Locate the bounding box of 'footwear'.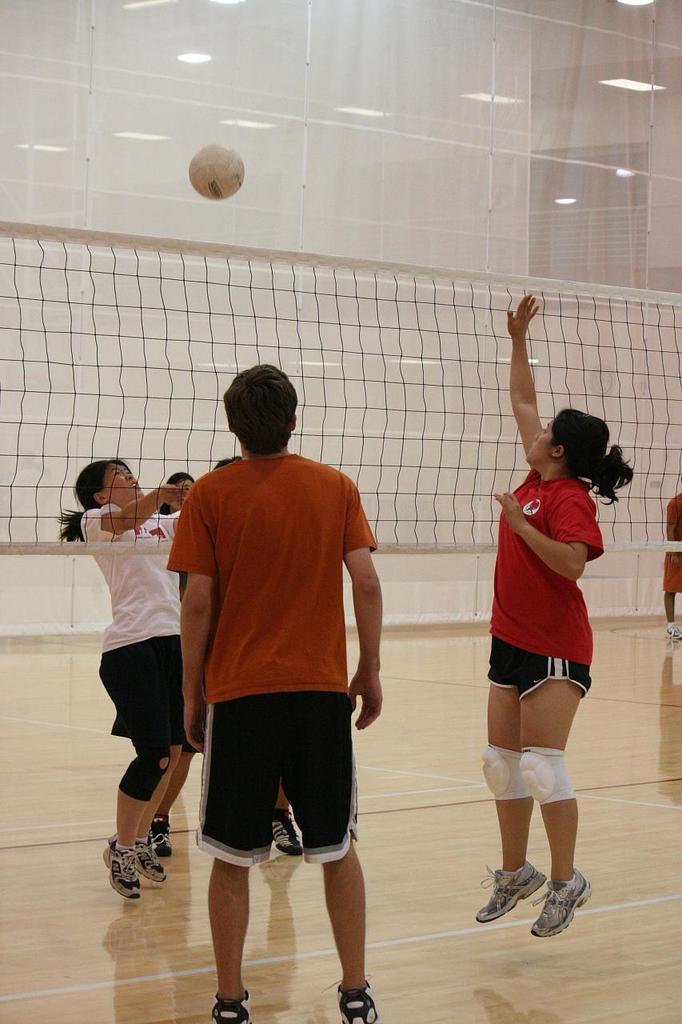
Bounding box: Rect(126, 836, 168, 889).
